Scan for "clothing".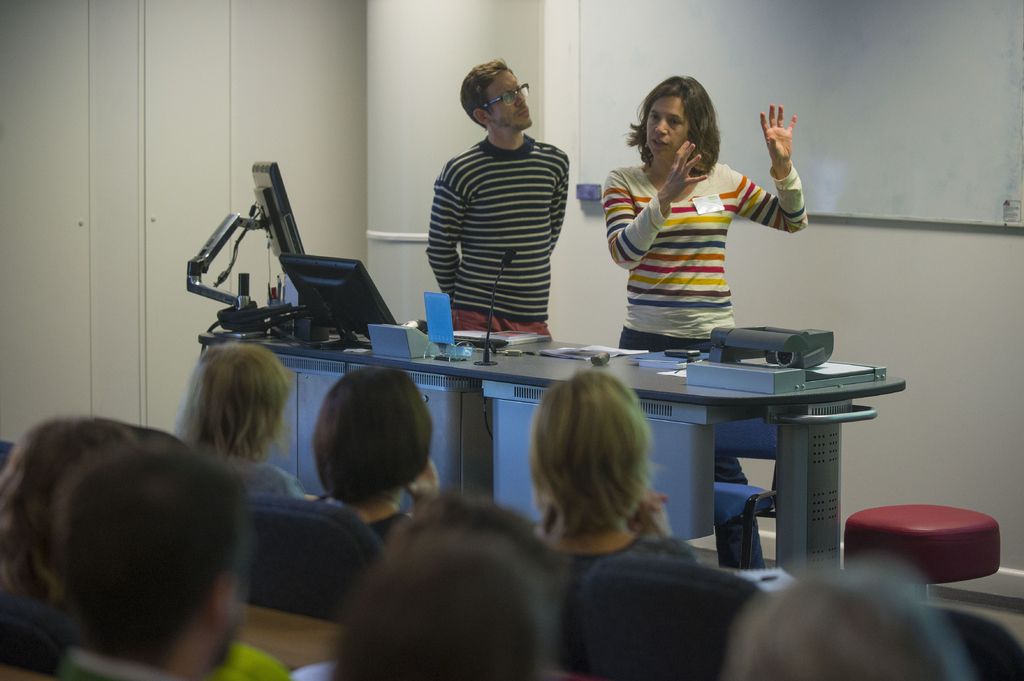
Scan result: 243:465:298:499.
